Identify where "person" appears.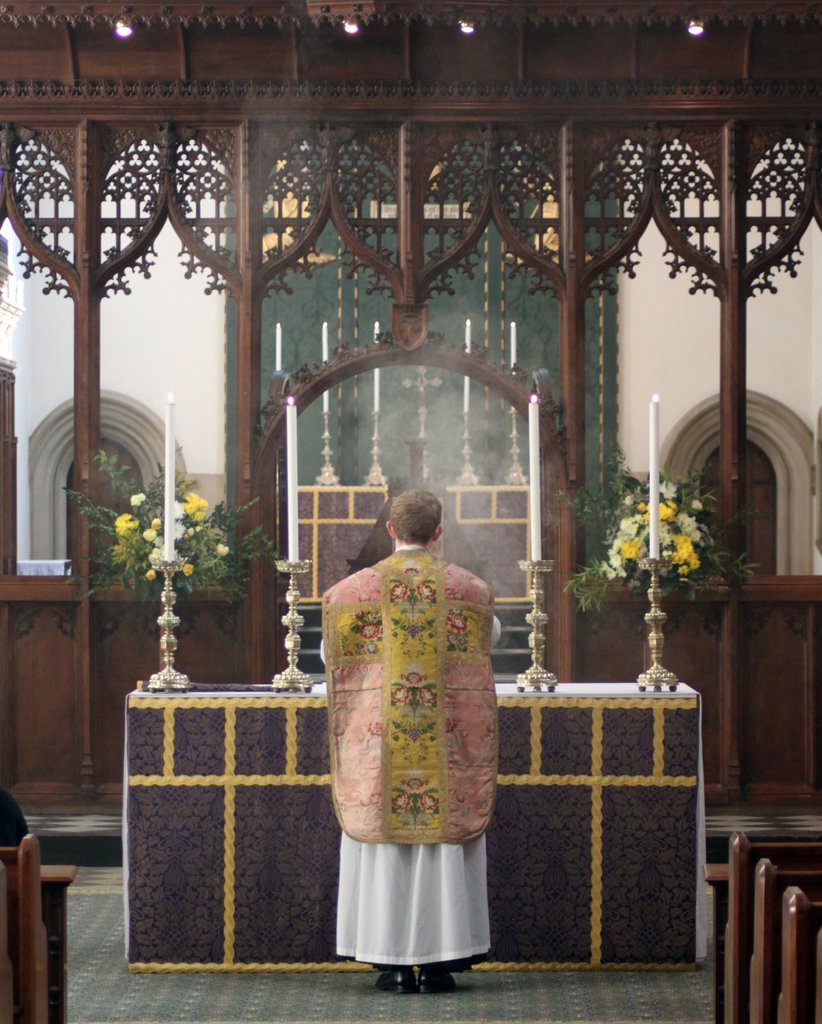
Appears at box(317, 465, 515, 962).
